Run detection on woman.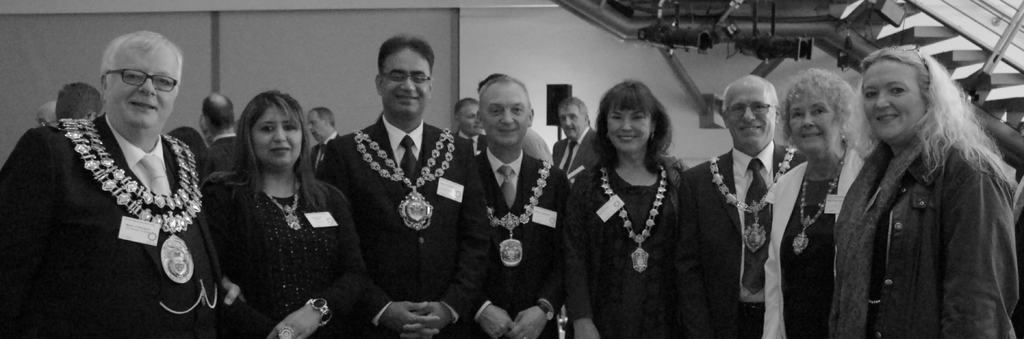
Result: 209 77 371 338.
